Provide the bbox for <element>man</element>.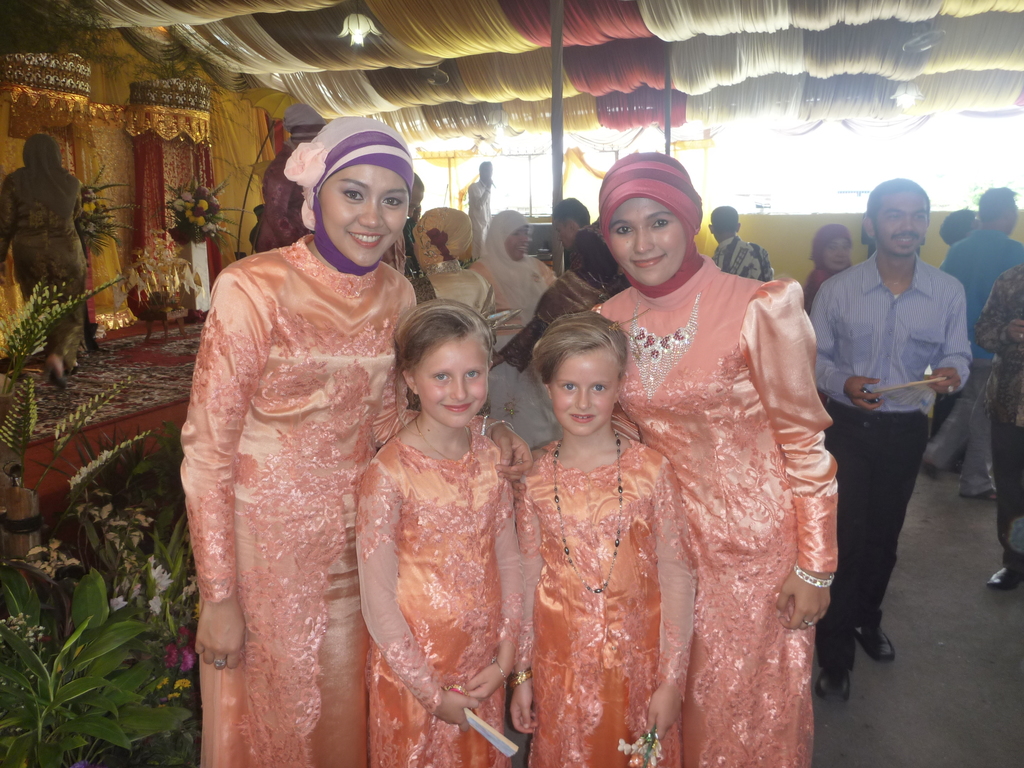
left=711, top=206, right=774, bottom=283.
